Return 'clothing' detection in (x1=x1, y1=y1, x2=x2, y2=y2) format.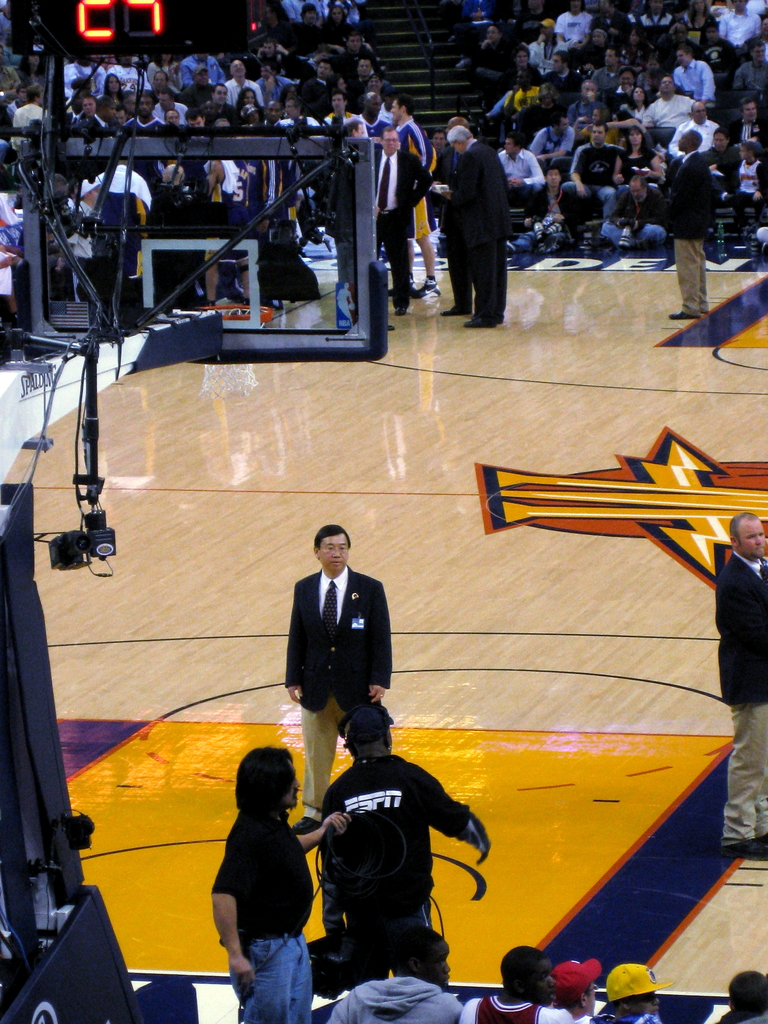
(x1=593, y1=996, x2=671, y2=1023).
